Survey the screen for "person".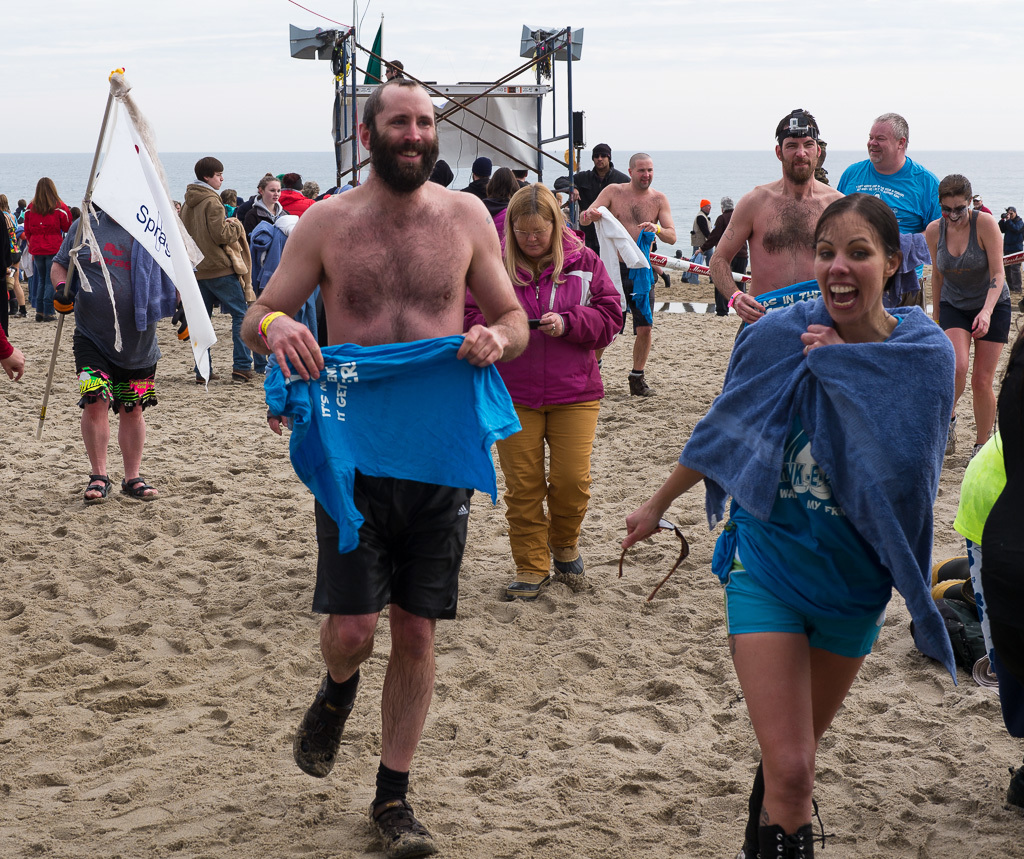
Survey found: 705 106 846 327.
